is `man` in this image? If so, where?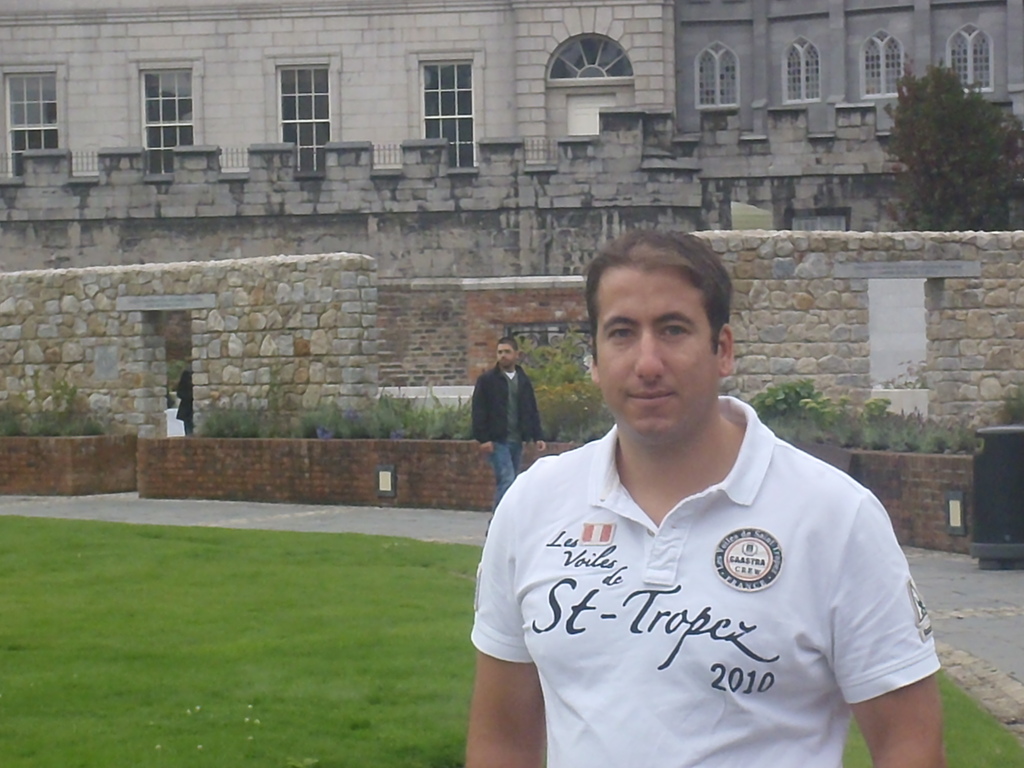
Yes, at 465 333 547 534.
